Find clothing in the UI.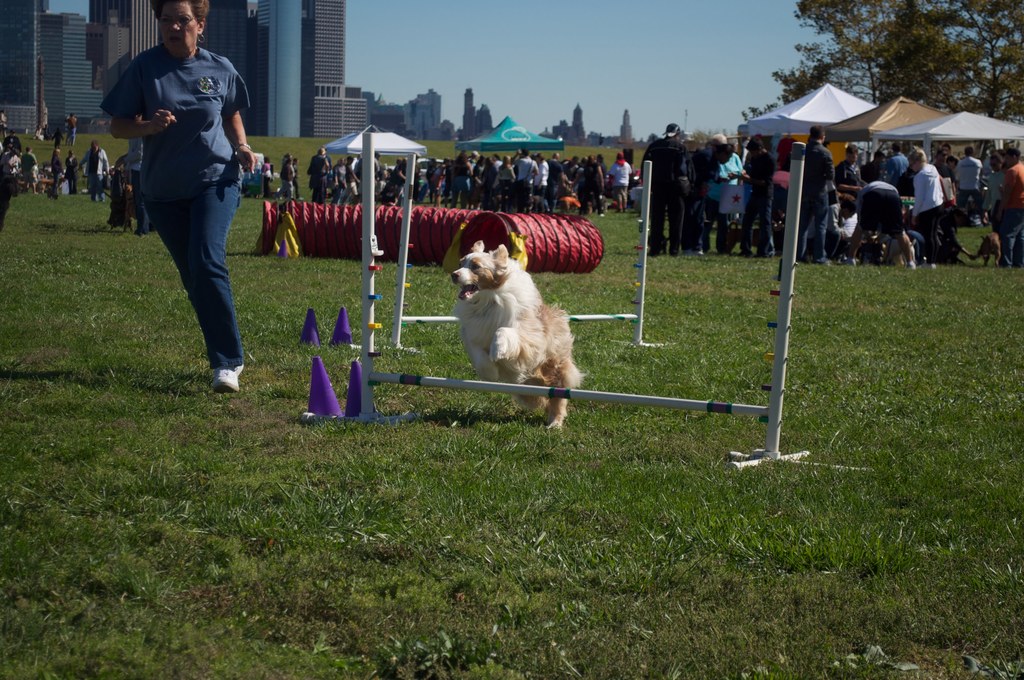
UI element at 7:136:25:157.
